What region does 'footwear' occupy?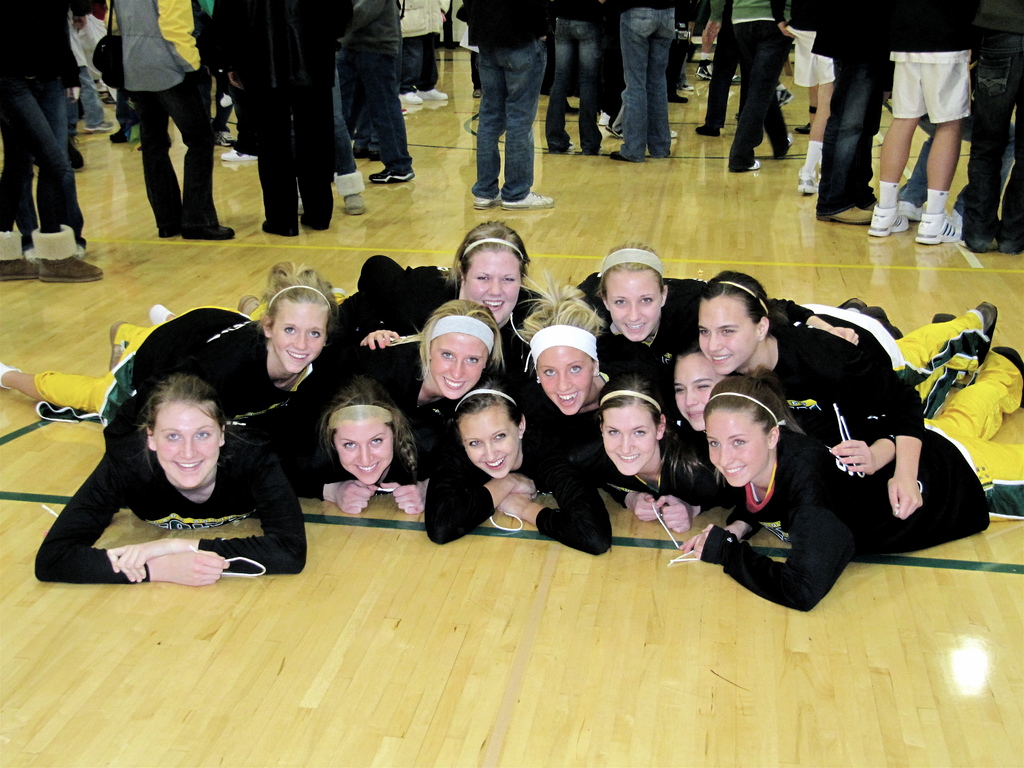
697/63/714/81.
